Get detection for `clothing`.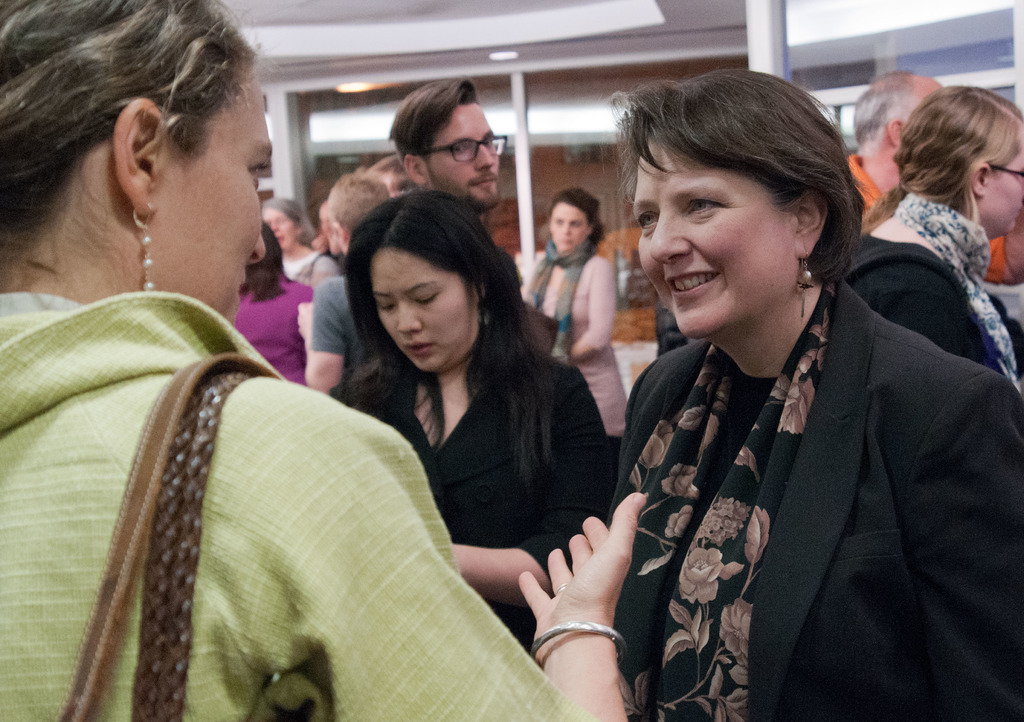
Detection: (848,151,1023,289).
